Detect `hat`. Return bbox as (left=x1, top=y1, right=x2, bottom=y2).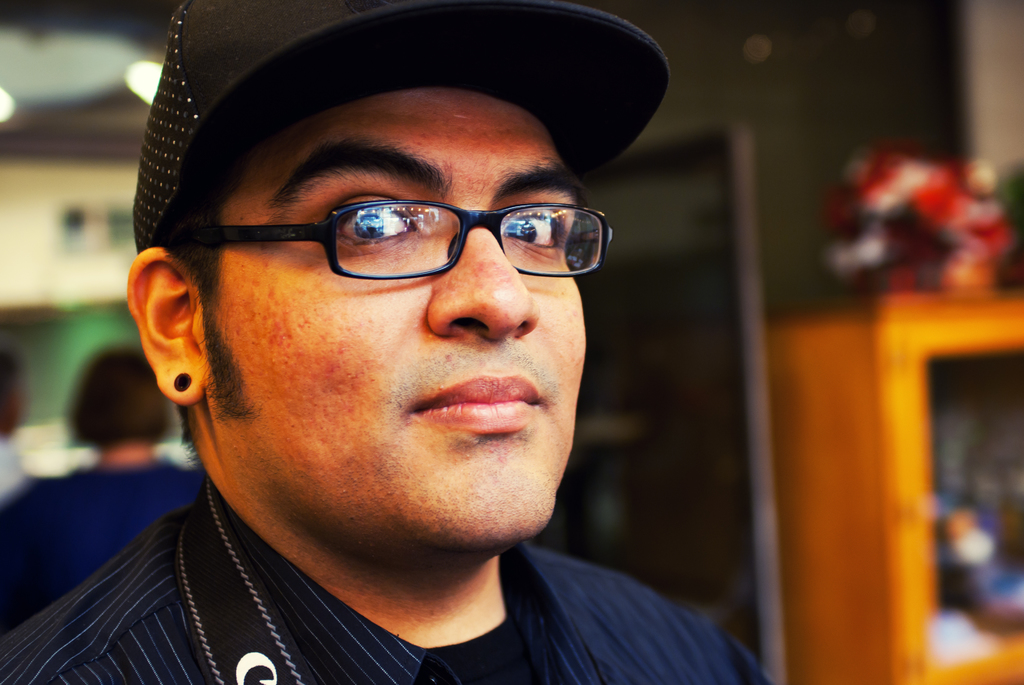
(left=129, top=0, right=668, bottom=253).
